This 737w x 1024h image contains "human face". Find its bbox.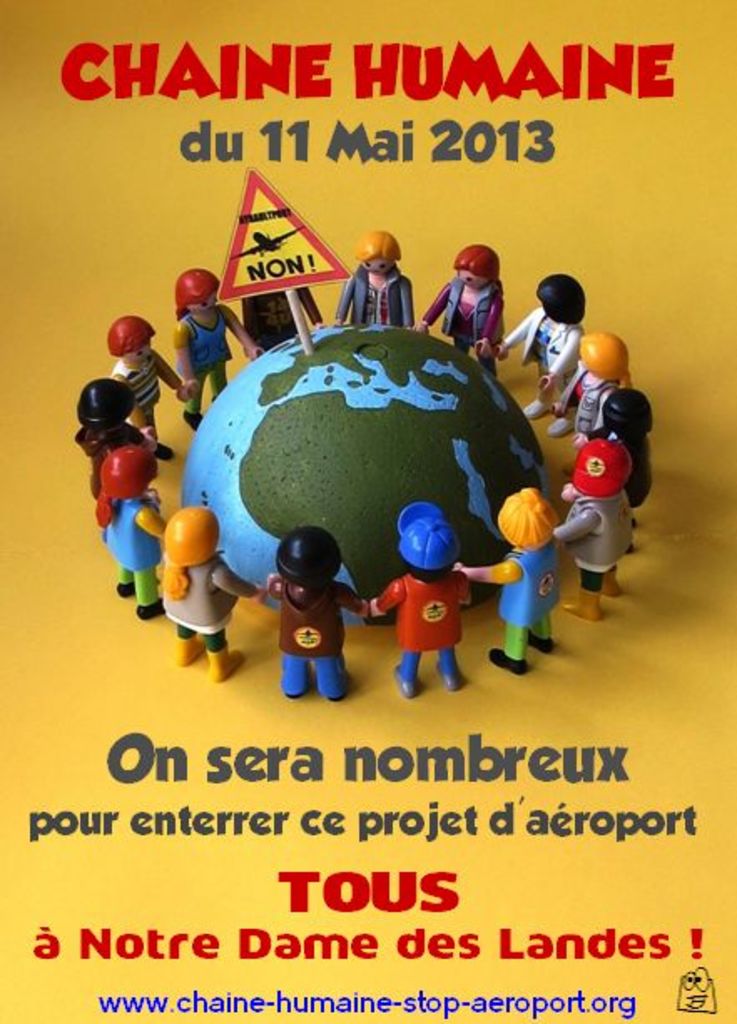
{"x1": 366, "y1": 259, "x2": 386, "y2": 271}.
